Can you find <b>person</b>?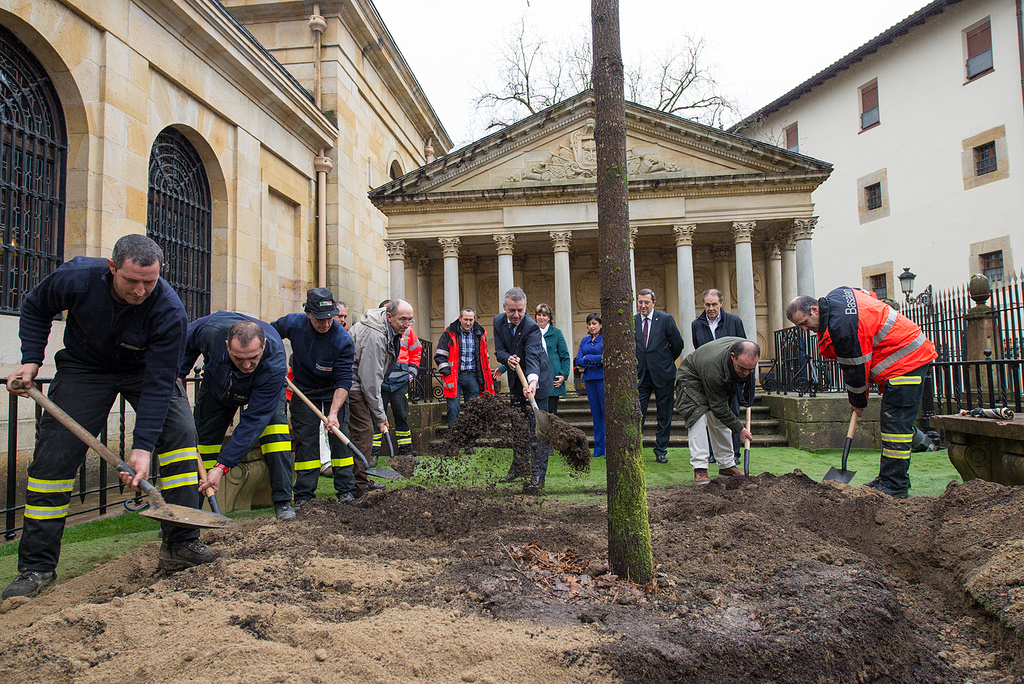
Yes, bounding box: [x1=572, y1=311, x2=605, y2=455].
